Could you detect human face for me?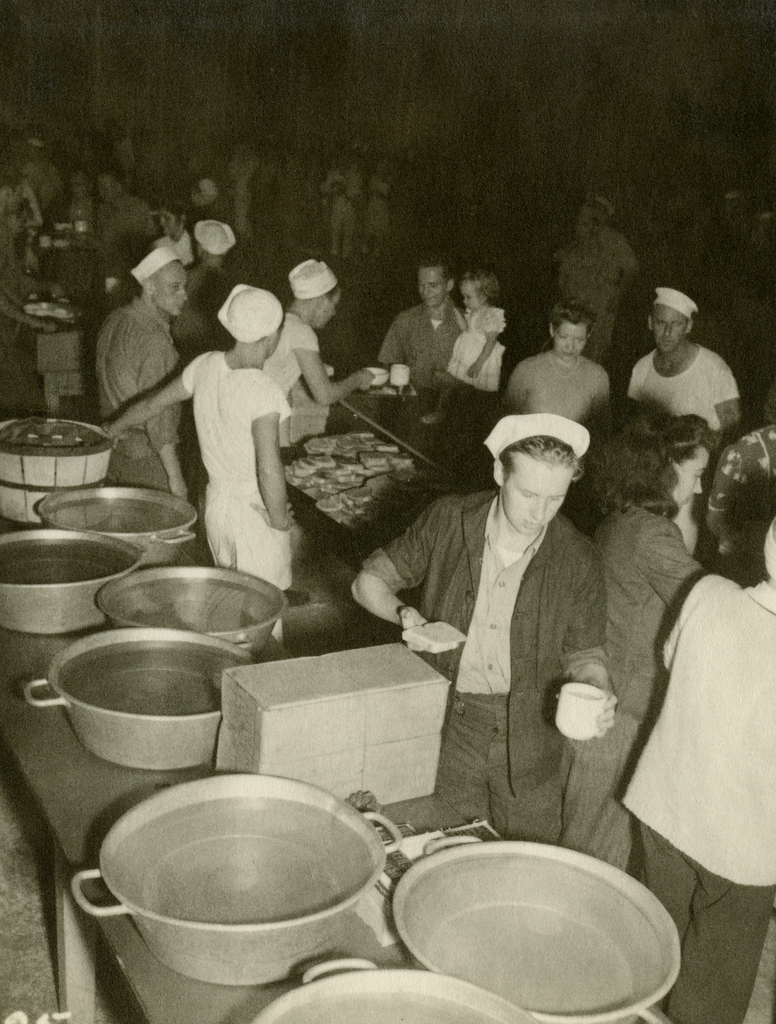
Detection result: box=[676, 455, 708, 508].
